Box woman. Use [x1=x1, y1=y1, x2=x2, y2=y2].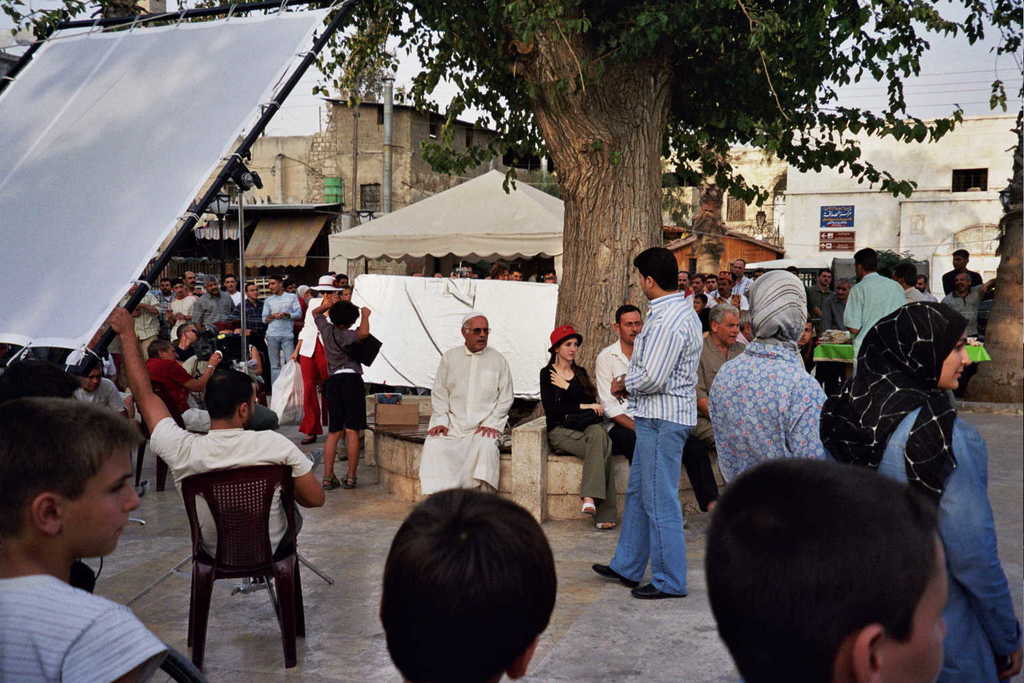
[x1=821, y1=301, x2=1023, y2=682].
